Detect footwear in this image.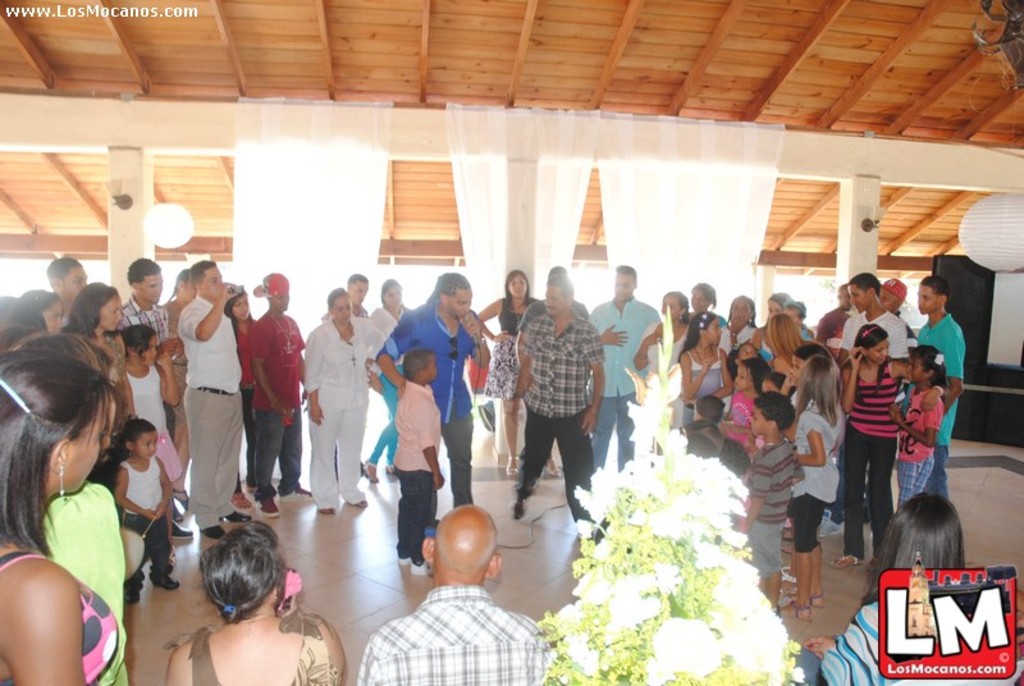
Detection: (x1=358, y1=500, x2=369, y2=507).
